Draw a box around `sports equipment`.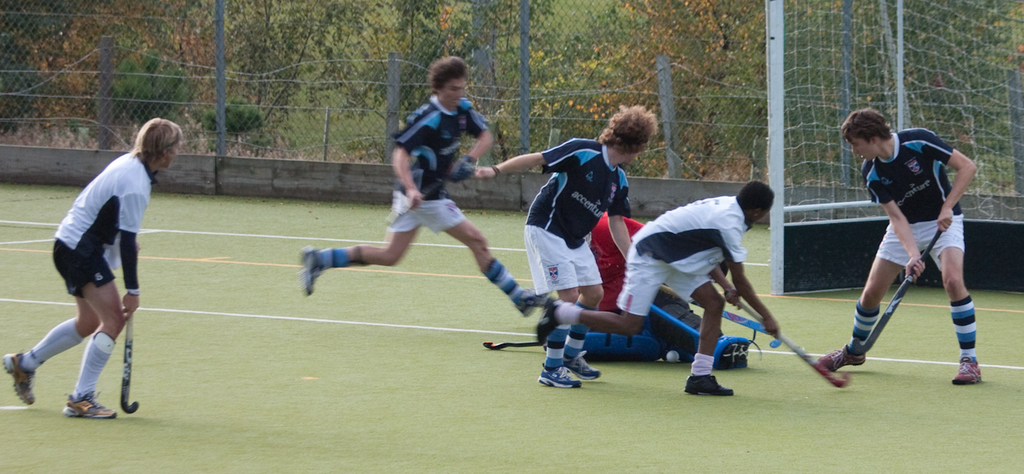
x1=666, y1=351, x2=677, y2=362.
